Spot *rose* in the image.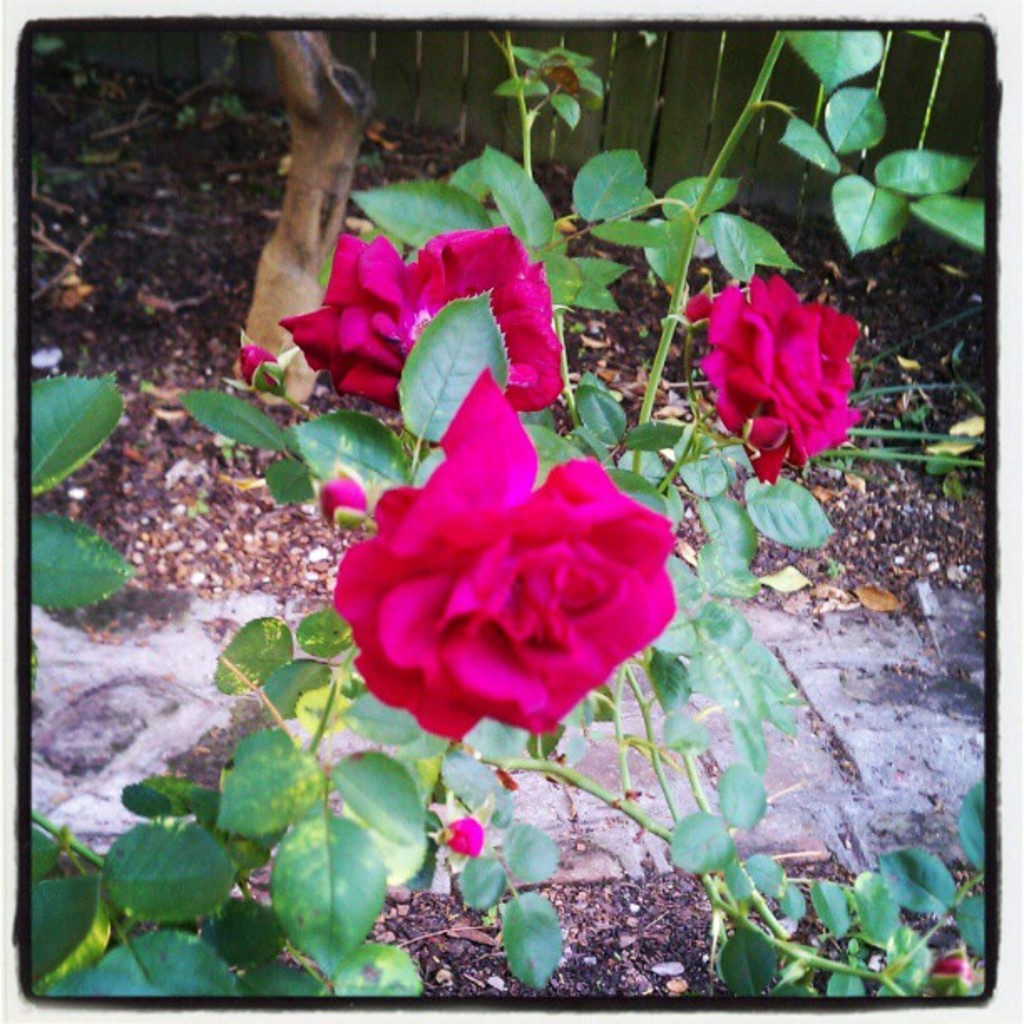
*rose* found at 234,340,283,388.
